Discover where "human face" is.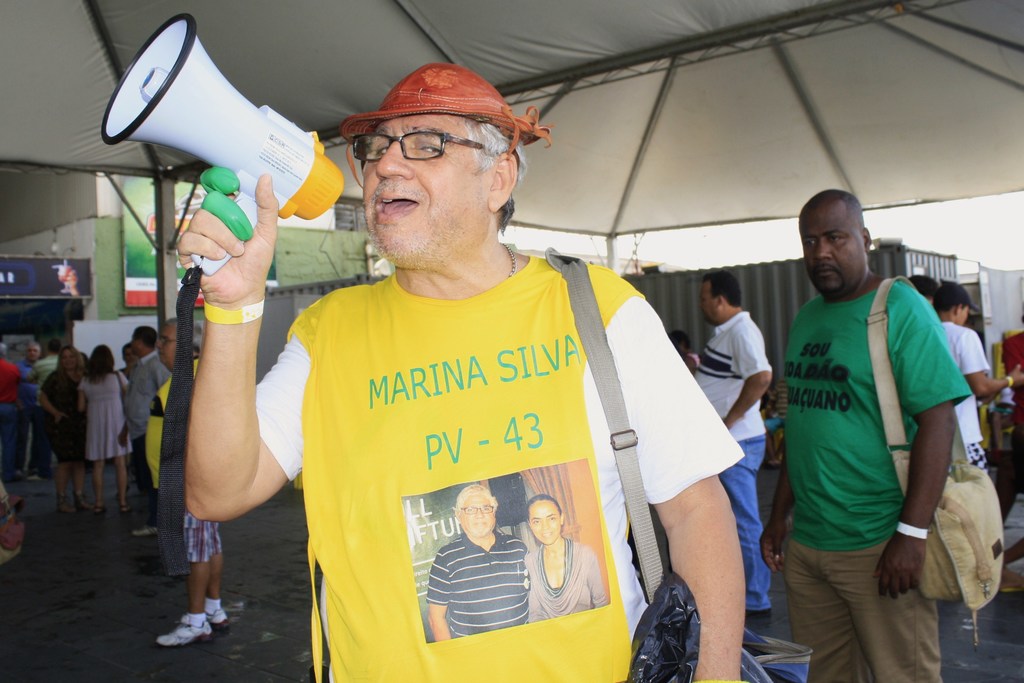
Discovered at box=[463, 492, 492, 533].
